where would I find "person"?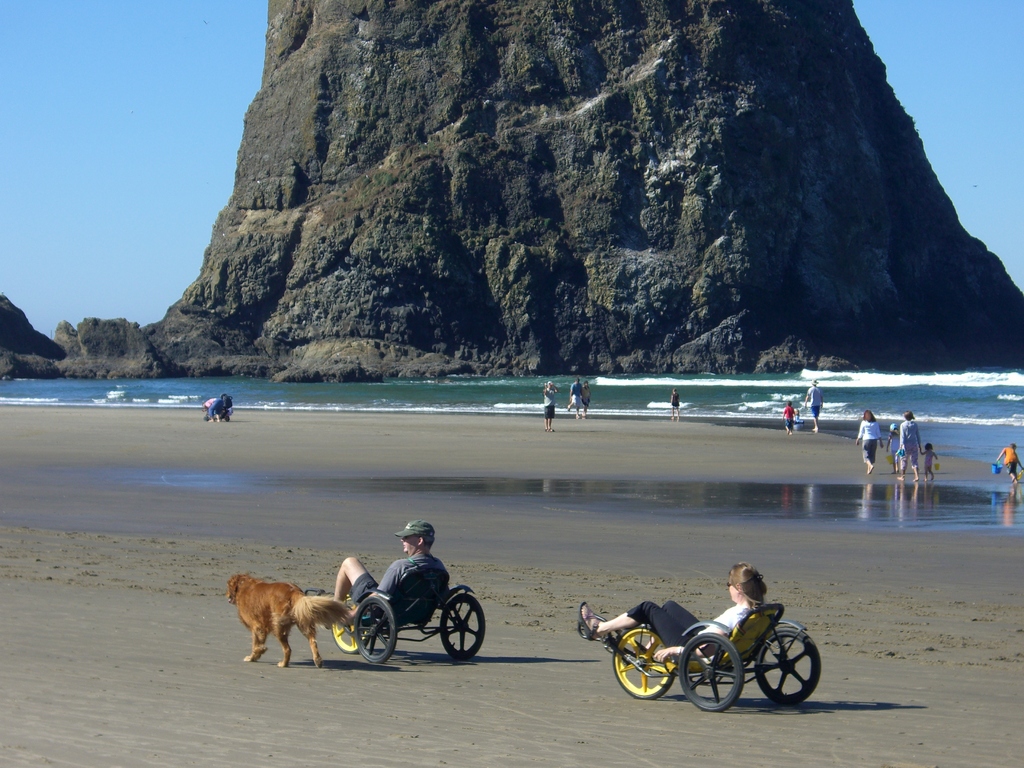
At 1001:440:1023:507.
